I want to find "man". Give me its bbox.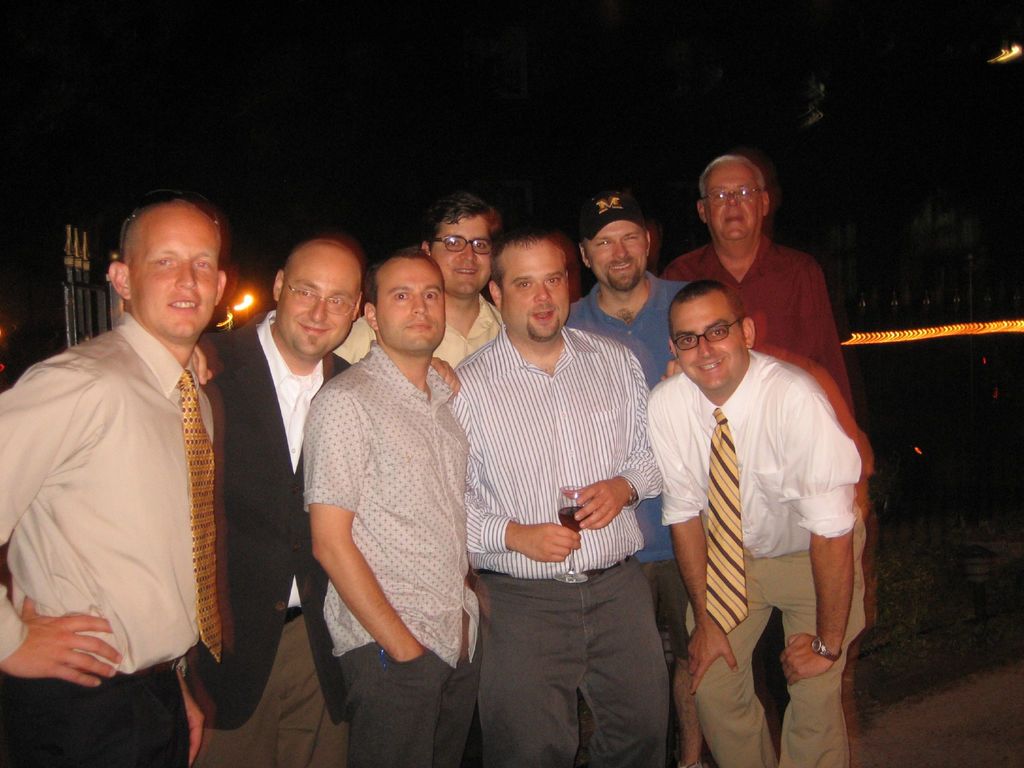
crop(17, 173, 275, 767).
